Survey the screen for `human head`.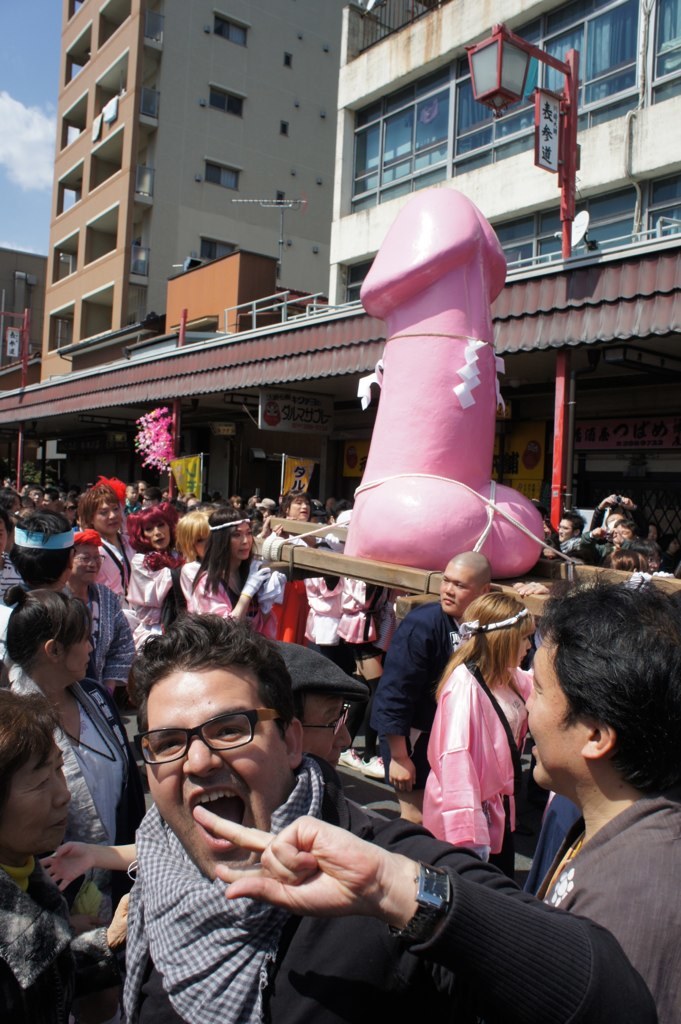
Survey found: box(183, 510, 211, 551).
